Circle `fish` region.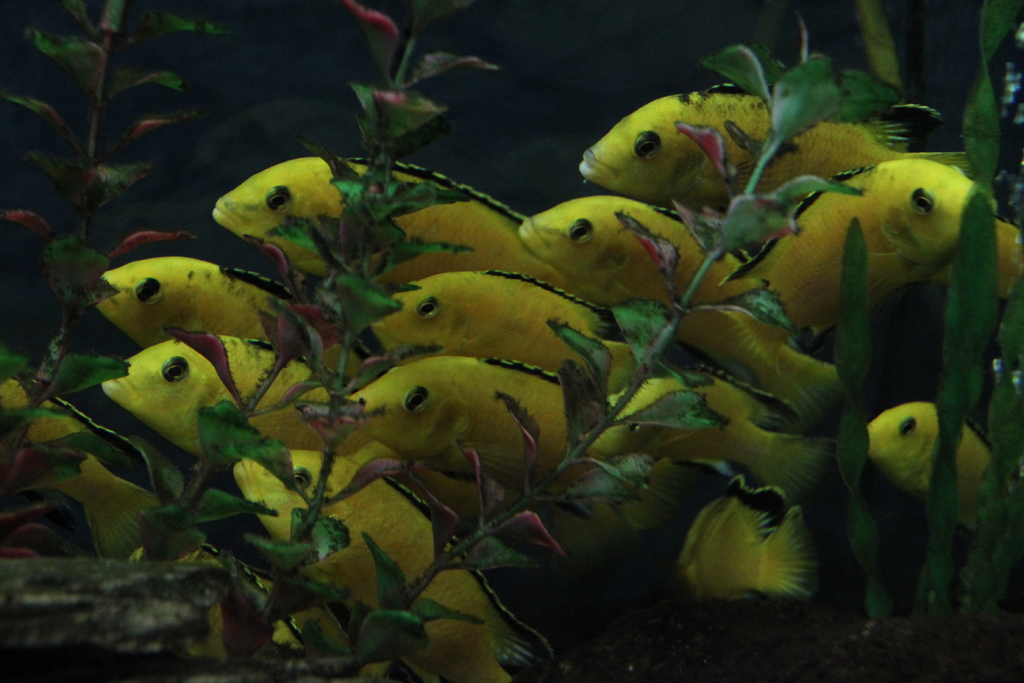
Region: 360:267:643:393.
